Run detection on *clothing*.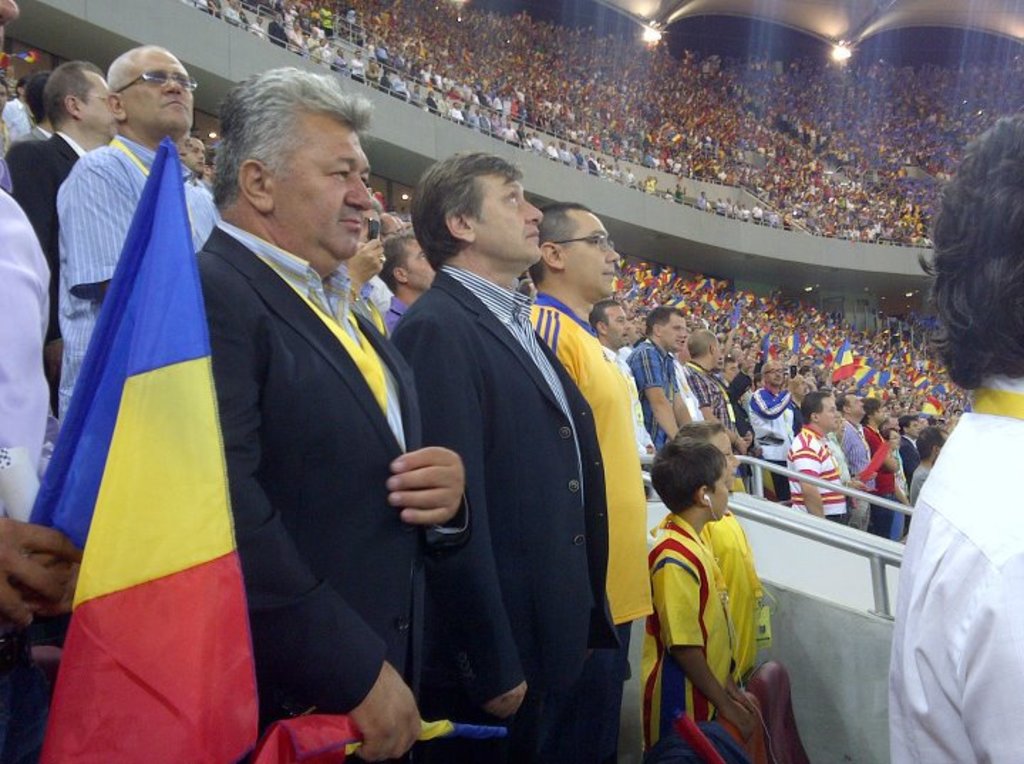
Result: region(529, 285, 656, 737).
